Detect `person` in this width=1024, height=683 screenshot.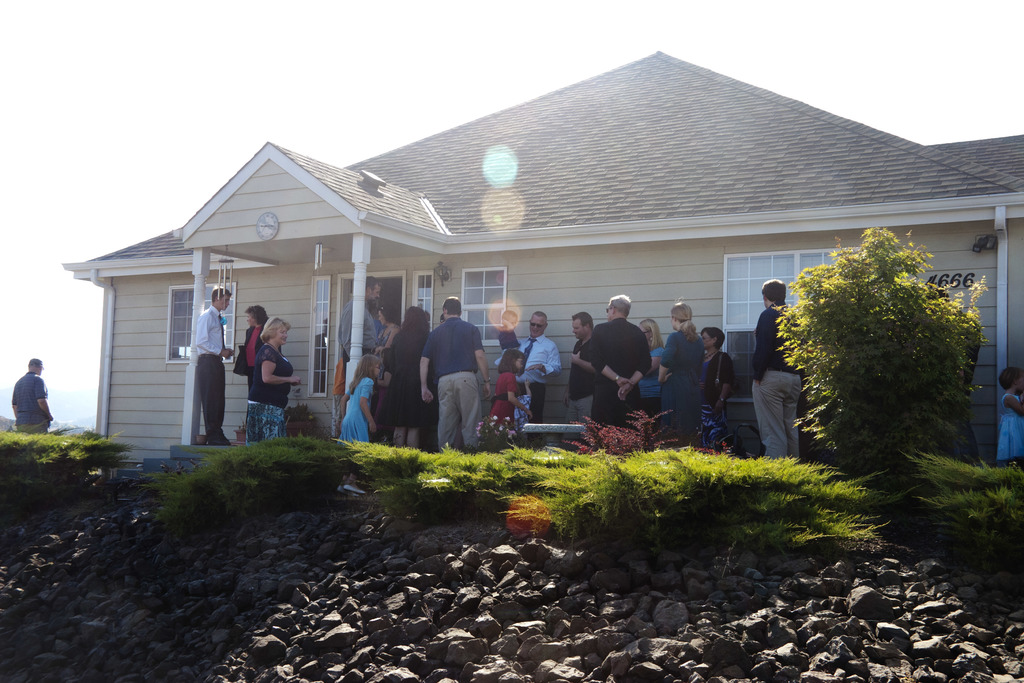
Detection: 376, 303, 437, 449.
